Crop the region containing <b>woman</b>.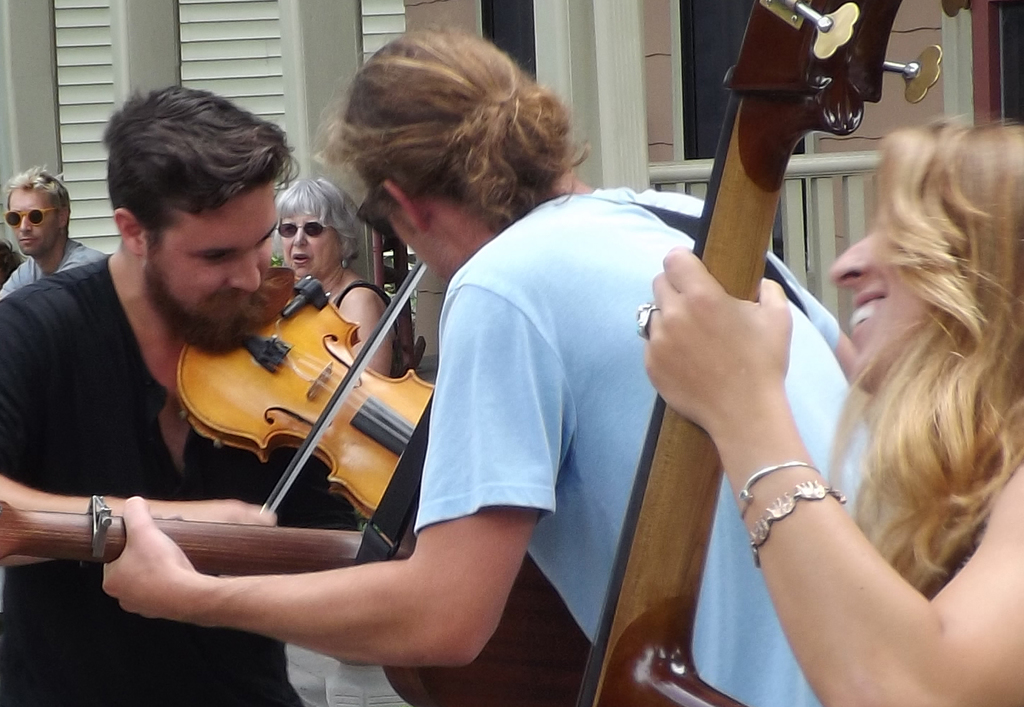
Crop region: bbox=[275, 177, 388, 378].
